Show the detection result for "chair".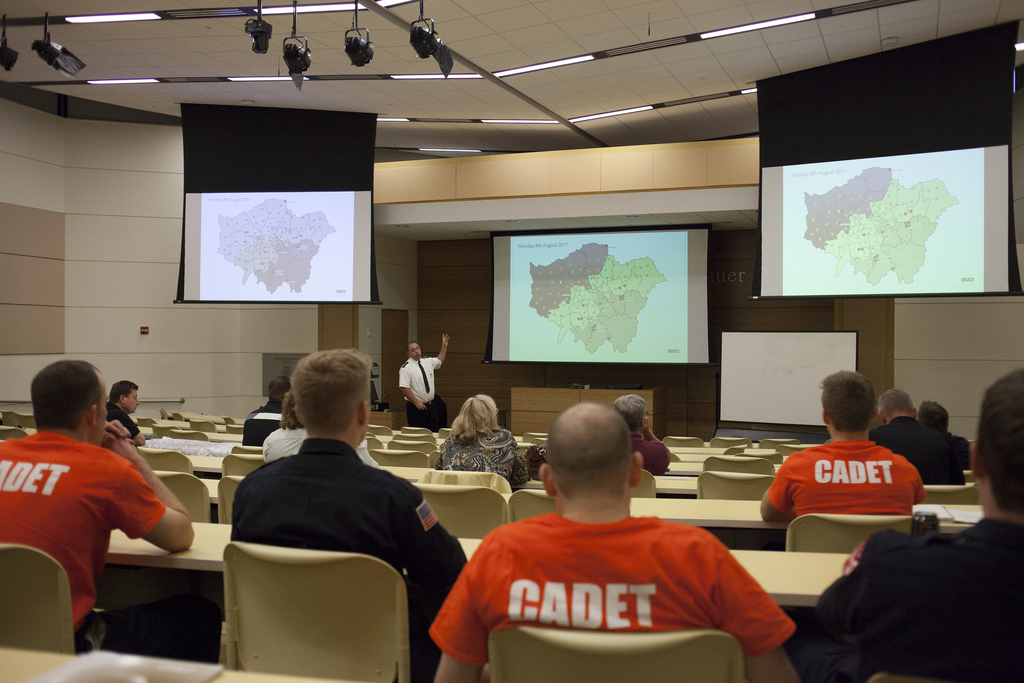
{"left": 524, "top": 432, "right": 547, "bottom": 441}.
